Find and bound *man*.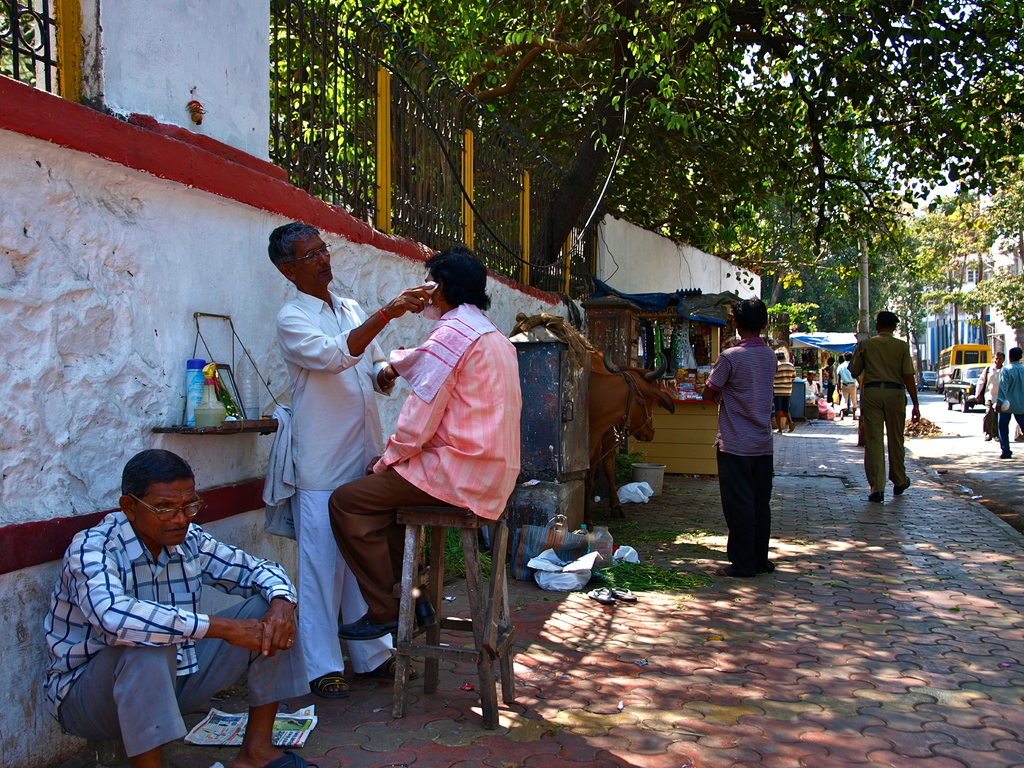
Bound: rect(994, 345, 1023, 457).
